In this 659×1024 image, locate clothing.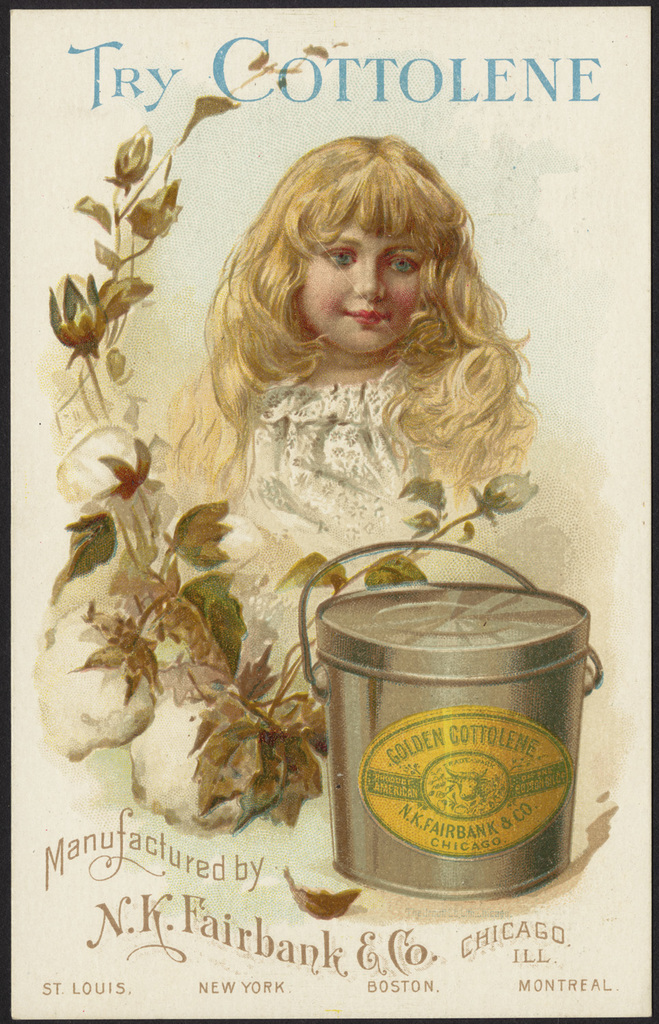
Bounding box: 165, 381, 427, 728.
